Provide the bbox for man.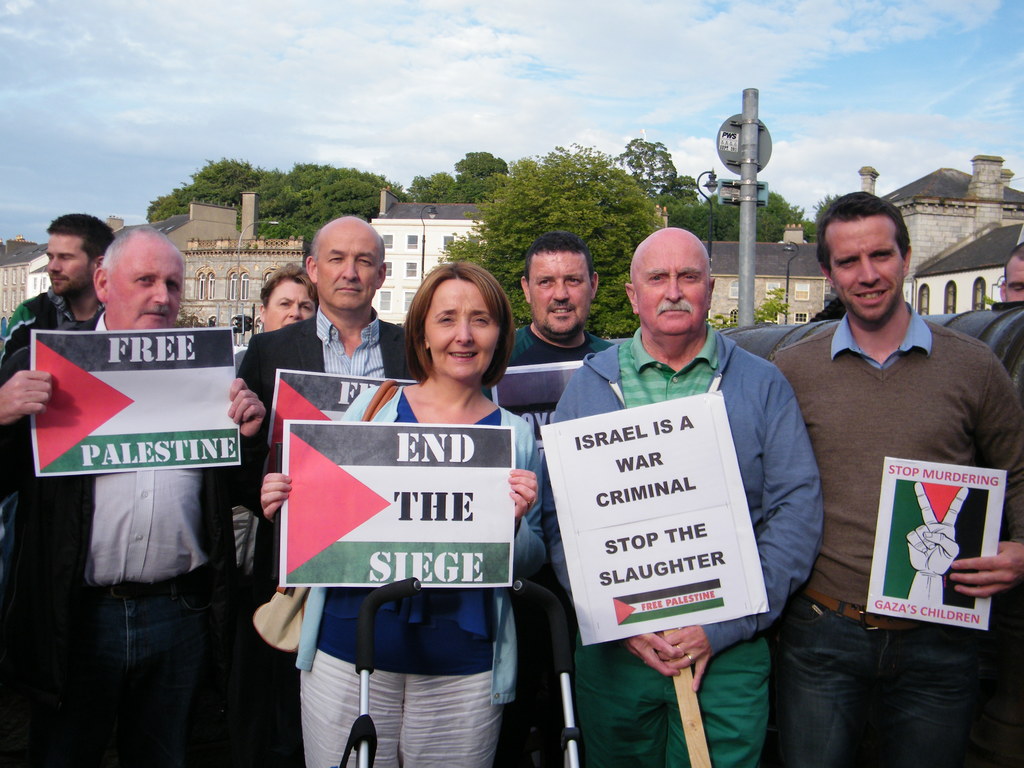
region(260, 260, 541, 767).
